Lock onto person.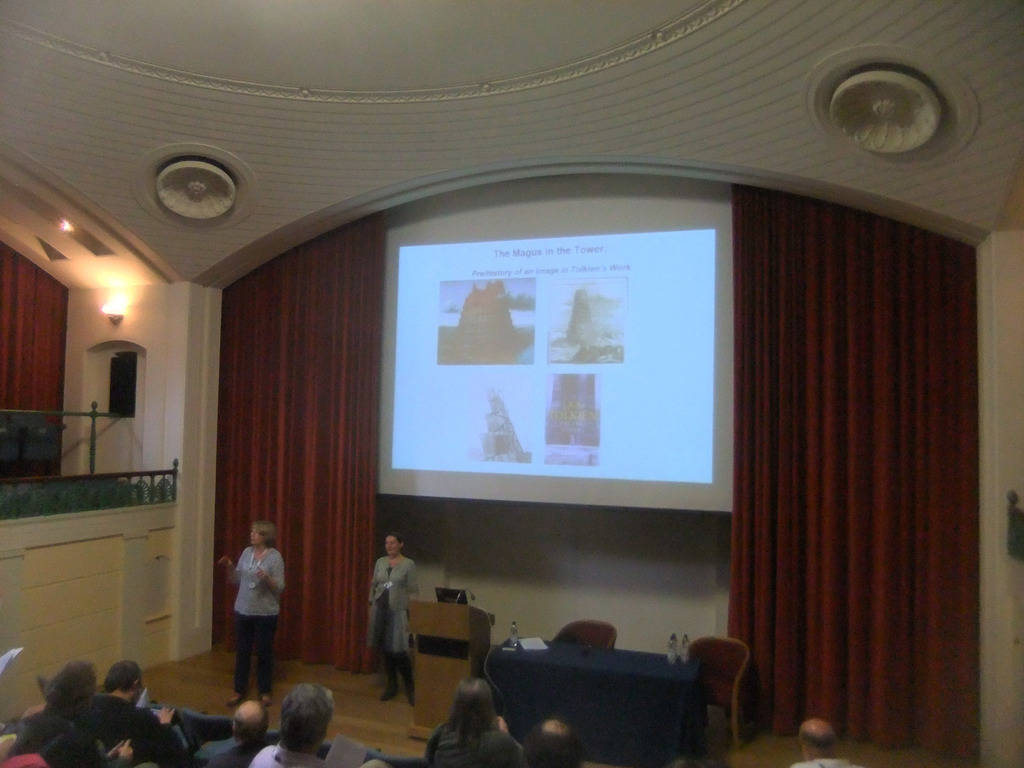
Locked: {"left": 97, "top": 660, "right": 190, "bottom": 767}.
